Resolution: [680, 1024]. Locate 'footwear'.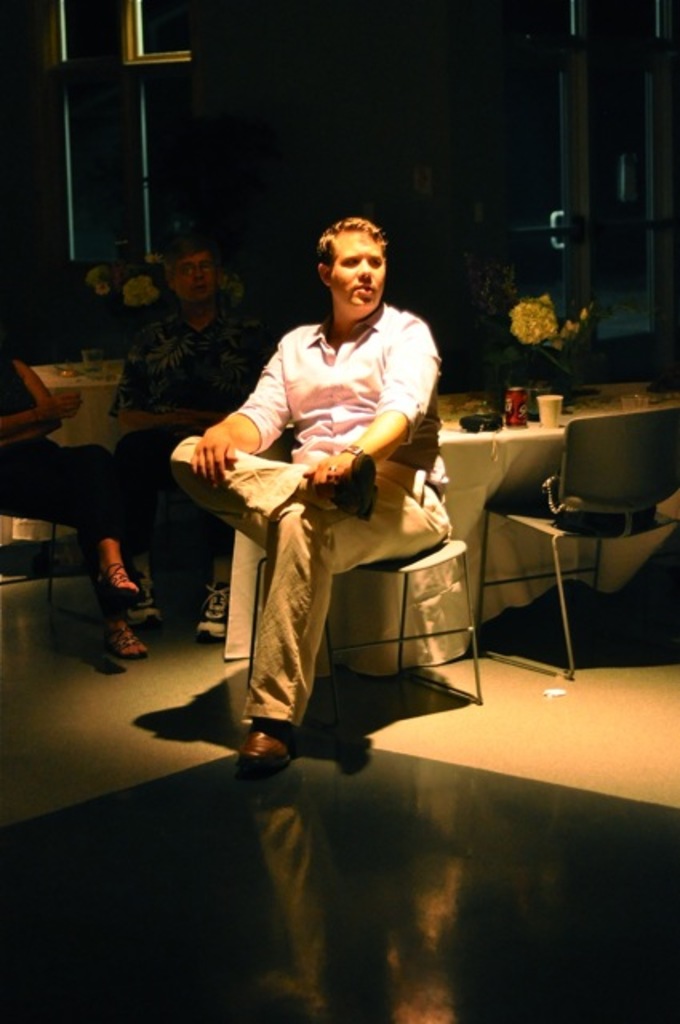
190:587:235:637.
